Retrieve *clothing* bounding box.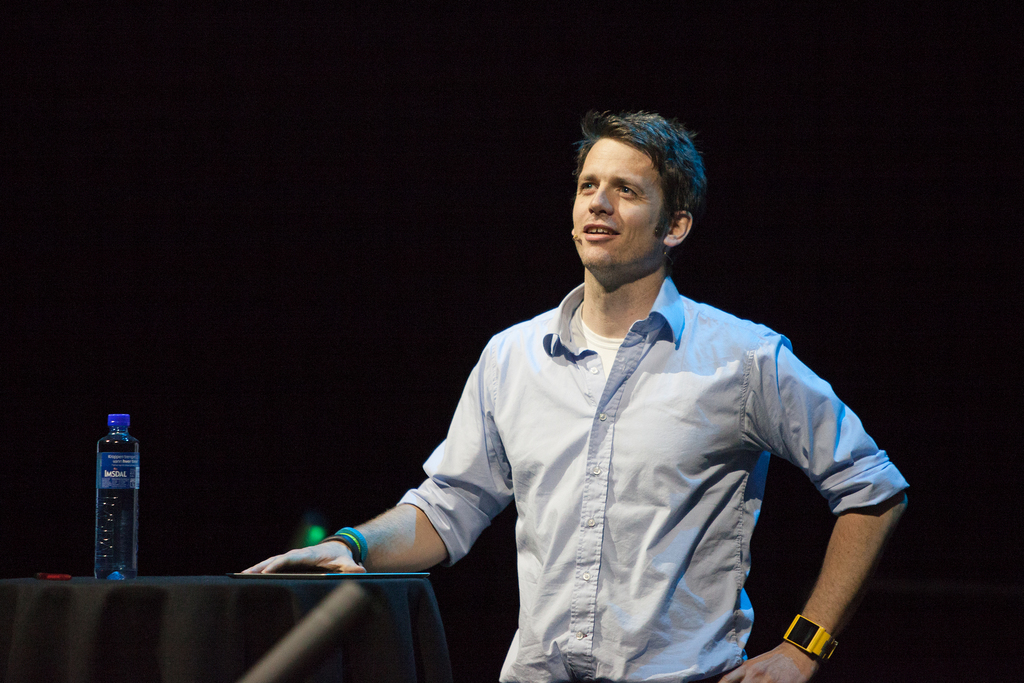
Bounding box: (330,253,884,662).
